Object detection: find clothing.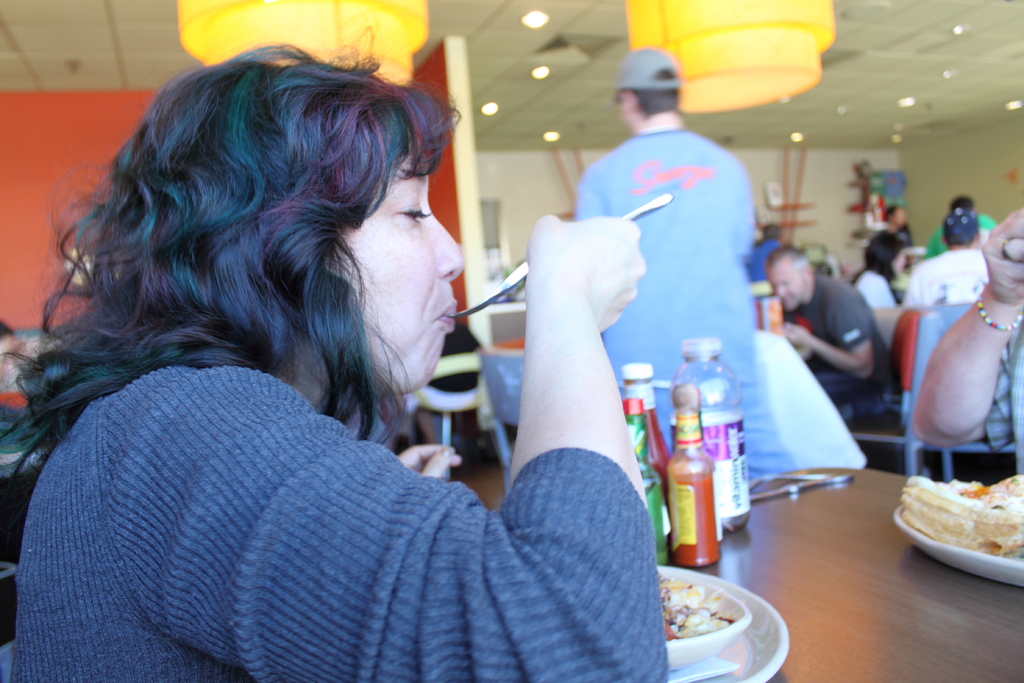
box=[966, 293, 1023, 468].
